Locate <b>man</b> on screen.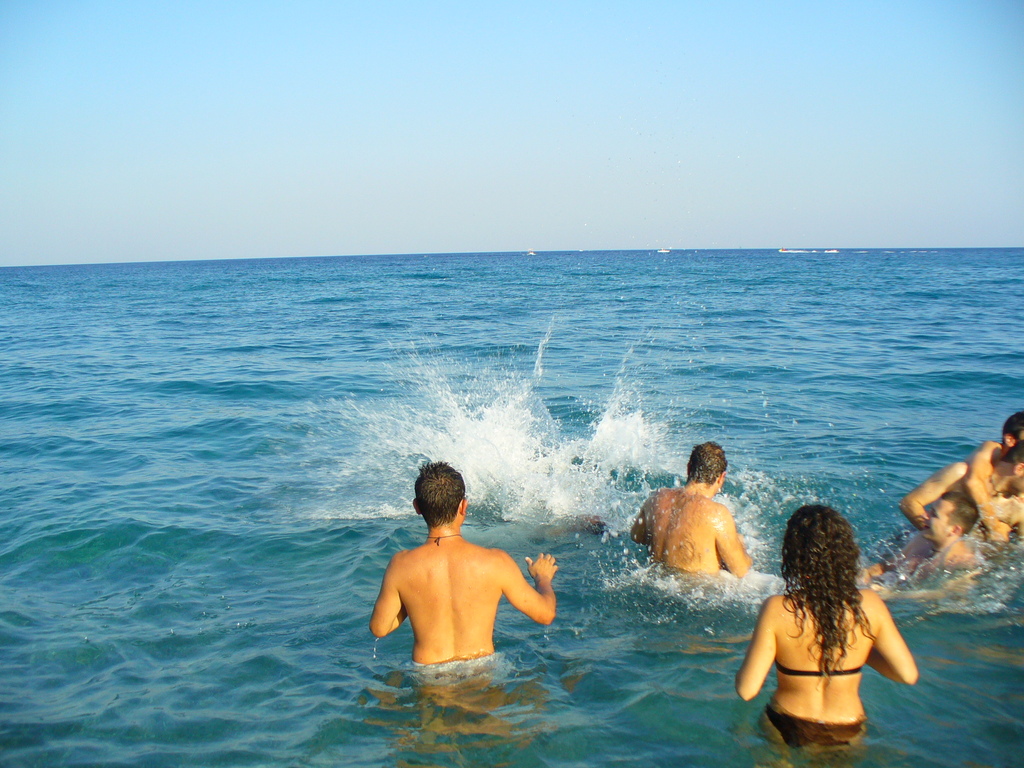
On screen at select_region(632, 438, 762, 584).
